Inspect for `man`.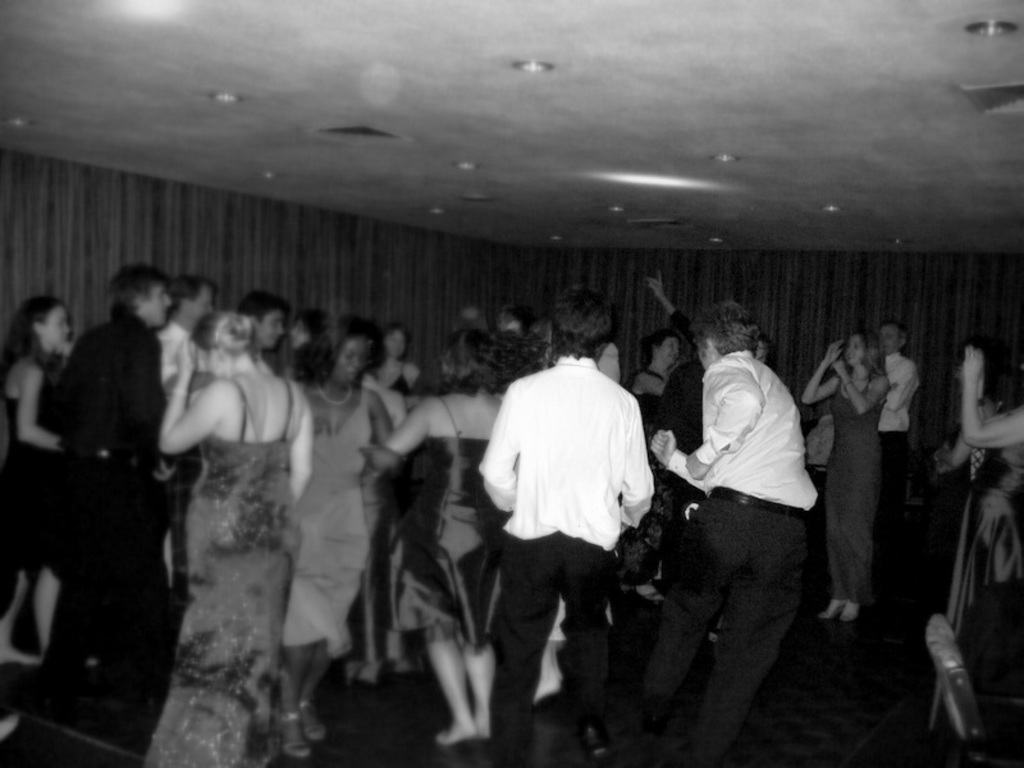
Inspection: left=874, top=321, right=920, bottom=590.
